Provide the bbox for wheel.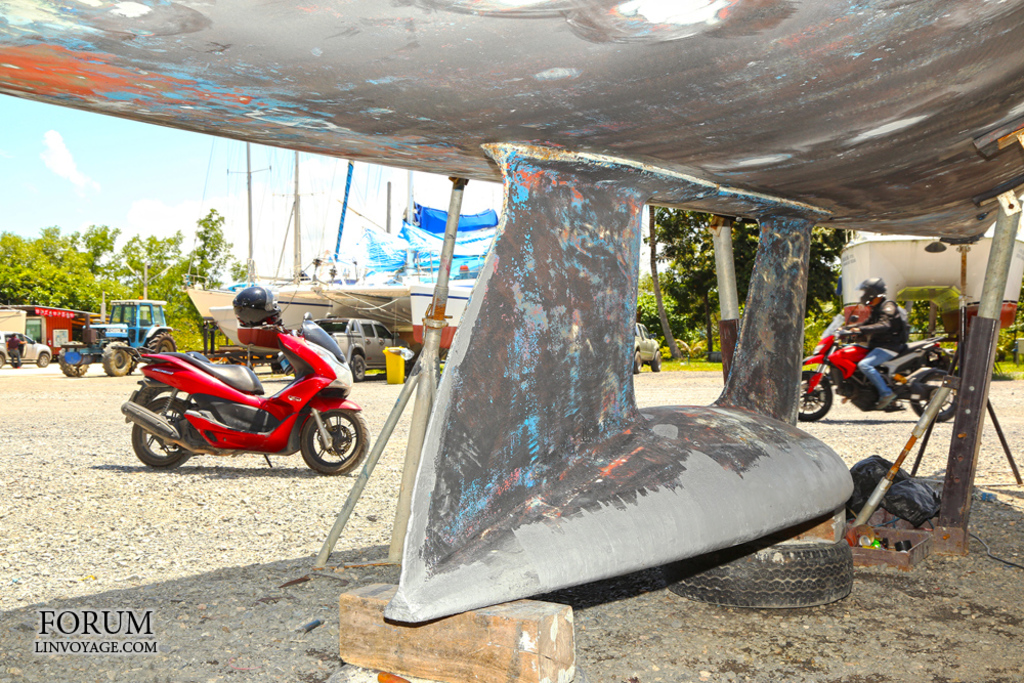
box(125, 394, 194, 474).
